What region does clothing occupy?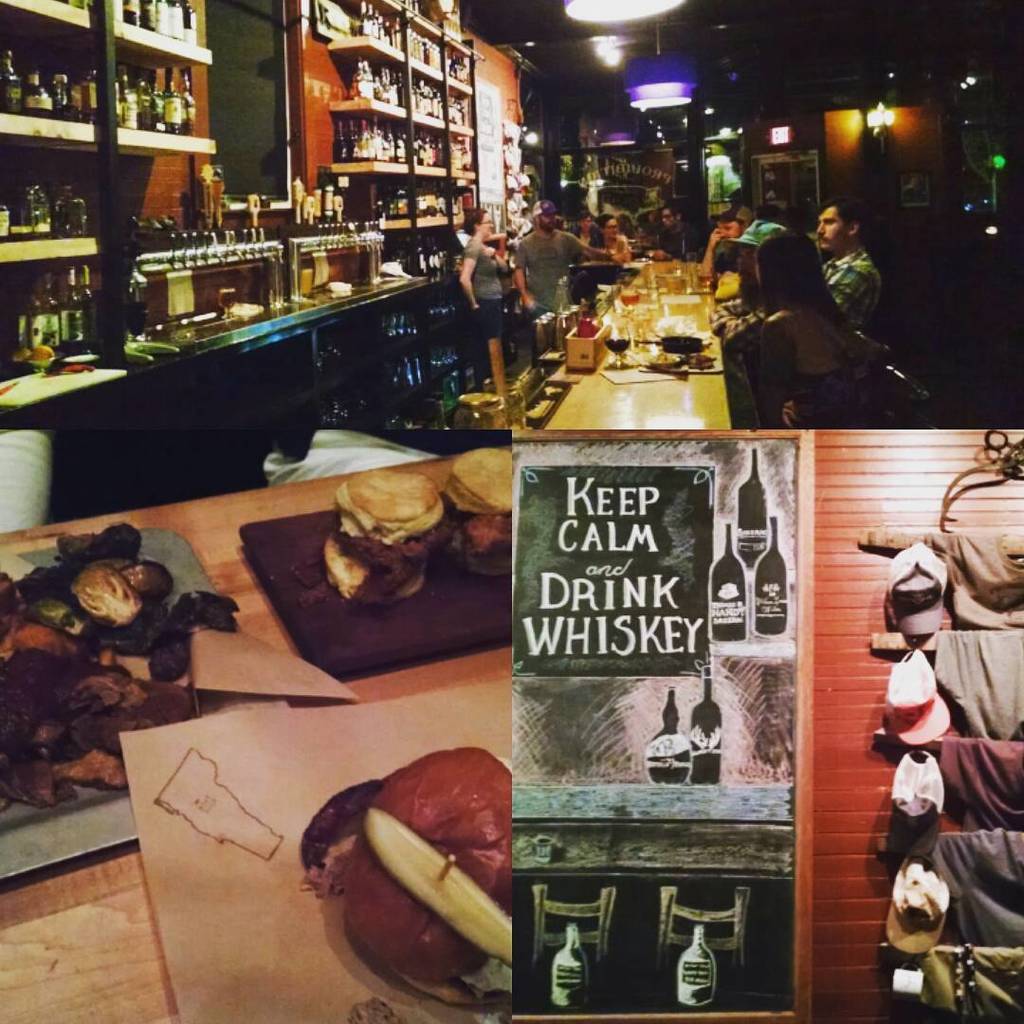
(724, 233, 868, 424).
